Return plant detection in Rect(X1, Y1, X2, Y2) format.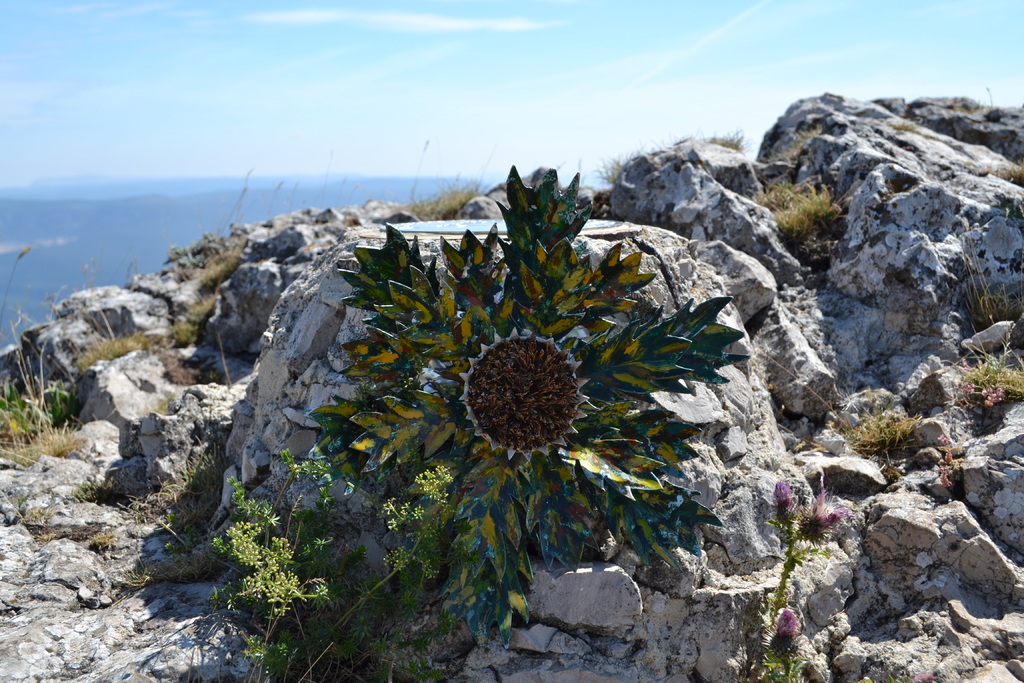
Rect(742, 472, 854, 679).
